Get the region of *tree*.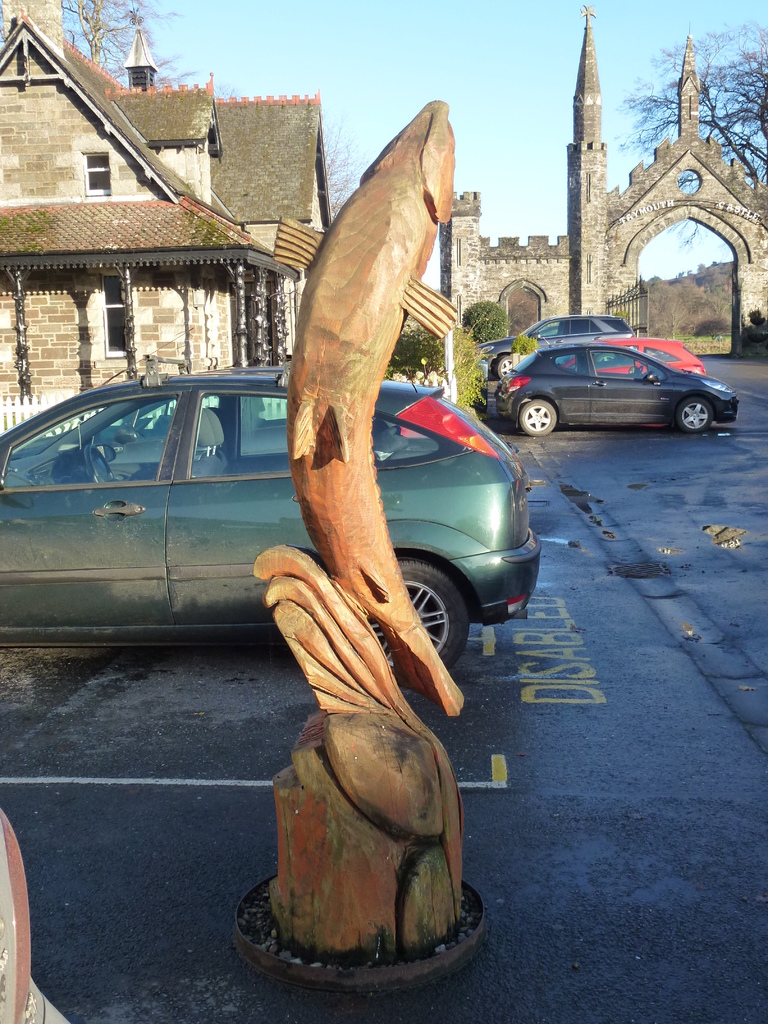
[x1=613, y1=26, x2=767, y2=186].
